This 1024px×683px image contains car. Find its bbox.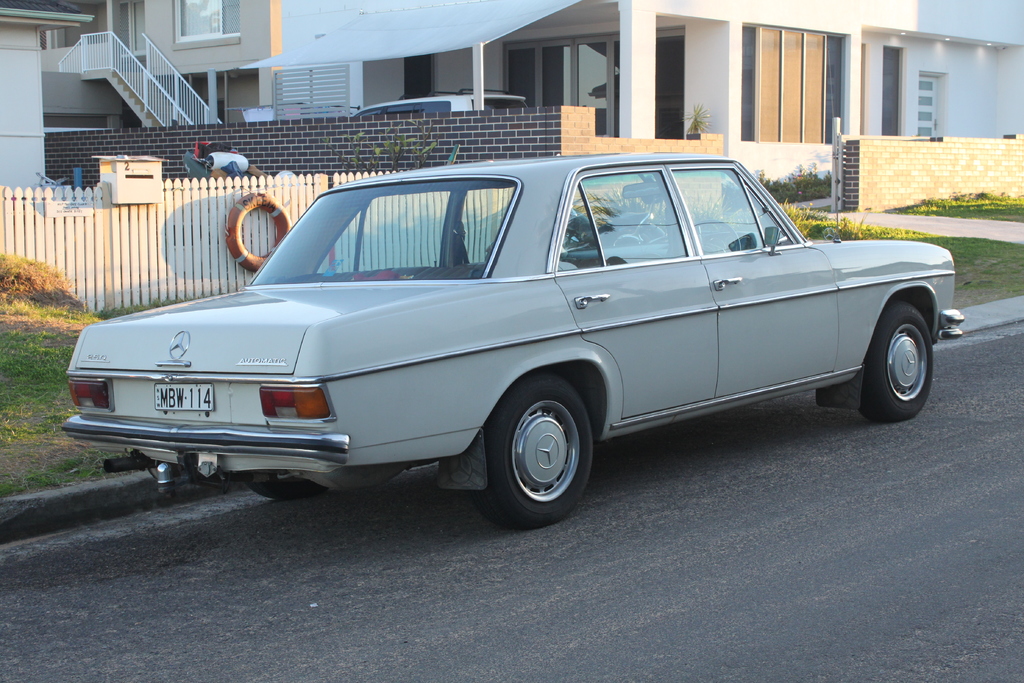
(63,151,965,525).
